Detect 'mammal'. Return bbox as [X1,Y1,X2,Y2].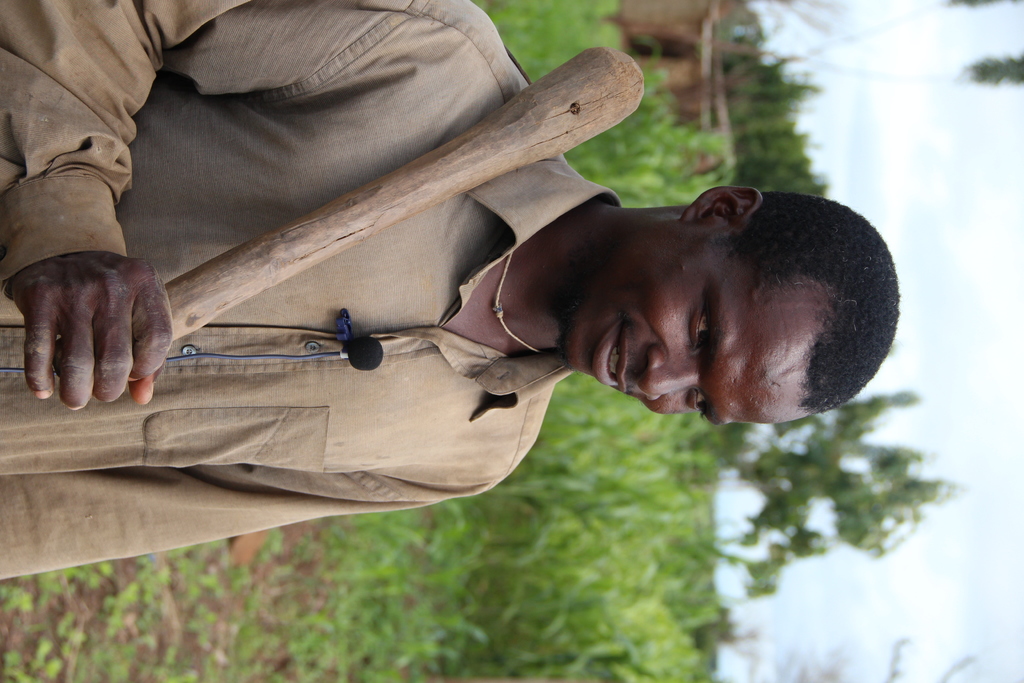
[7,67,946,563].
